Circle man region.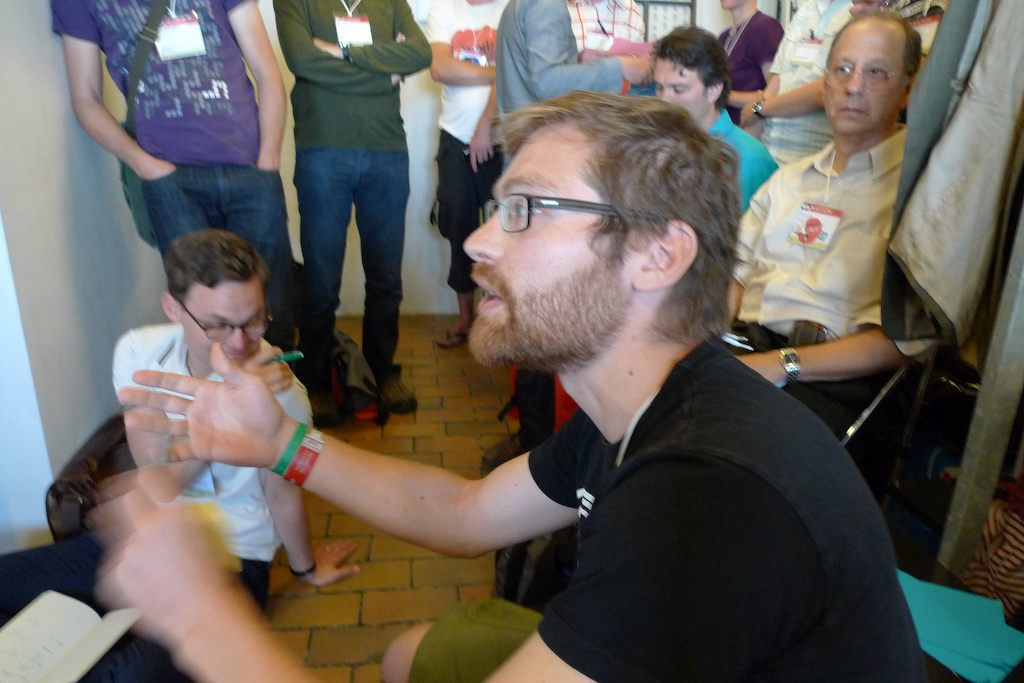
Region: bbox=[724, 23, 953, 461].
